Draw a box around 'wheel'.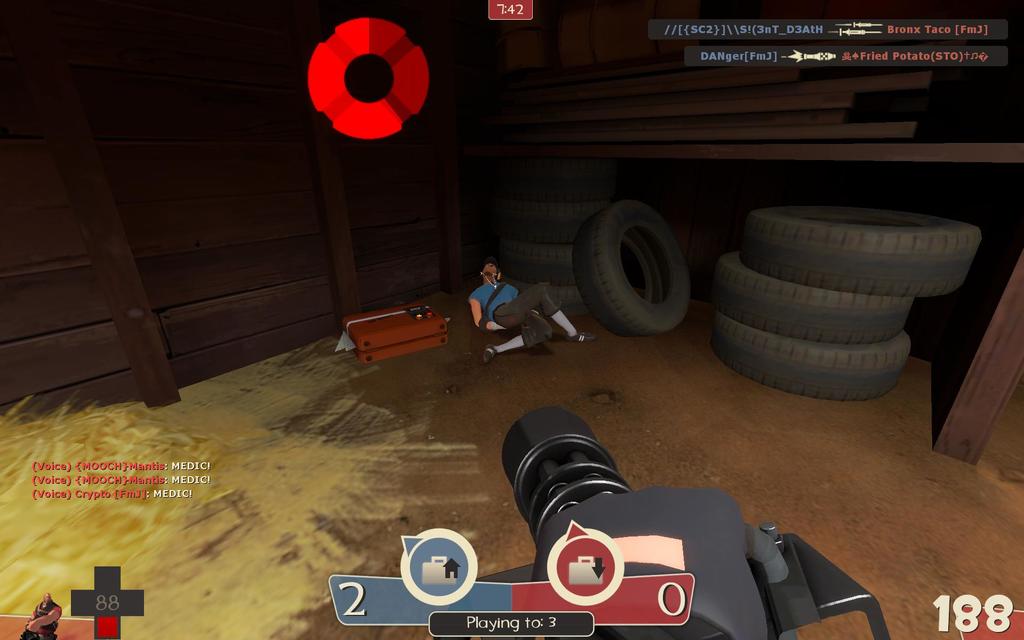
box=[572, 196, 694, 337].
